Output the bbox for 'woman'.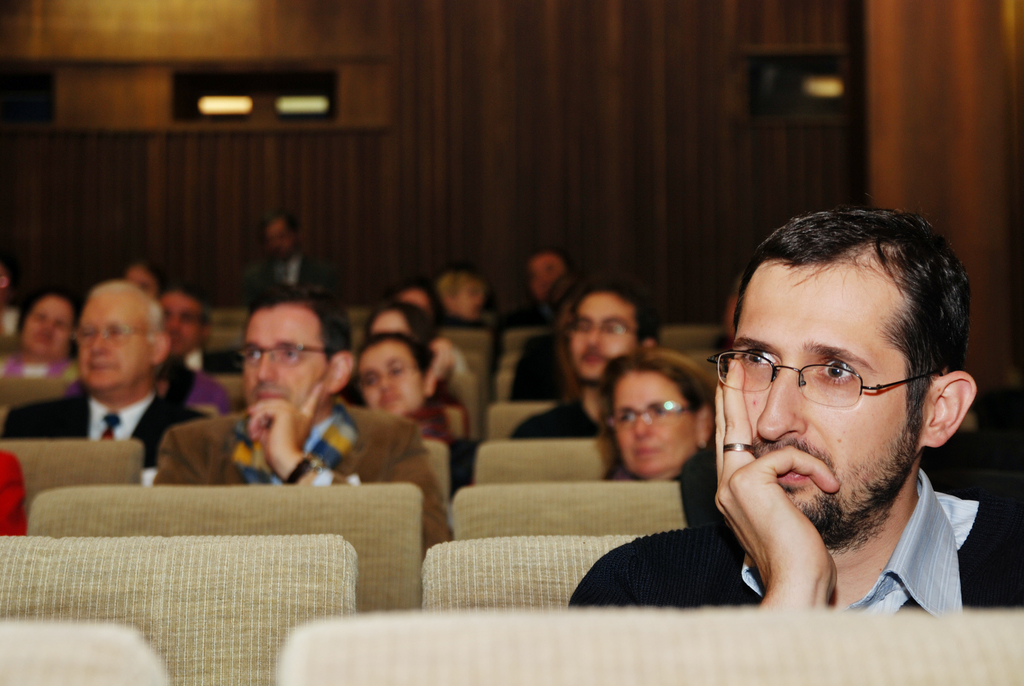
575,350,748,507.
